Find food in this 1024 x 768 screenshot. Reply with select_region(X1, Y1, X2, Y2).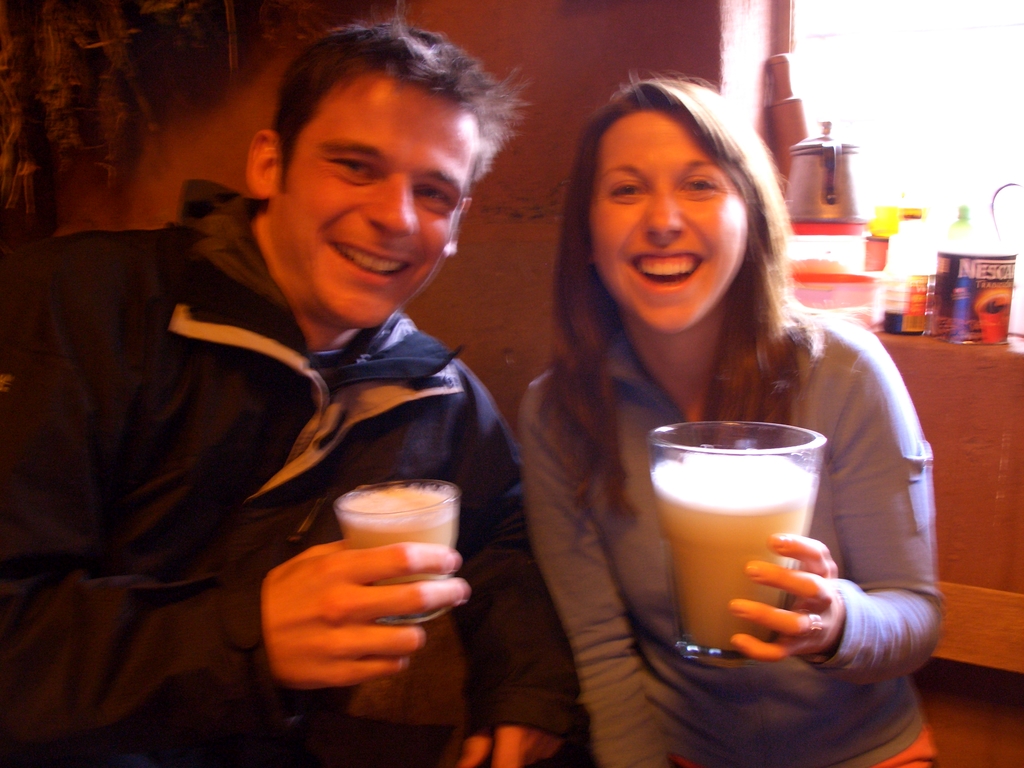
select_region(646, 435, 843, 631).
